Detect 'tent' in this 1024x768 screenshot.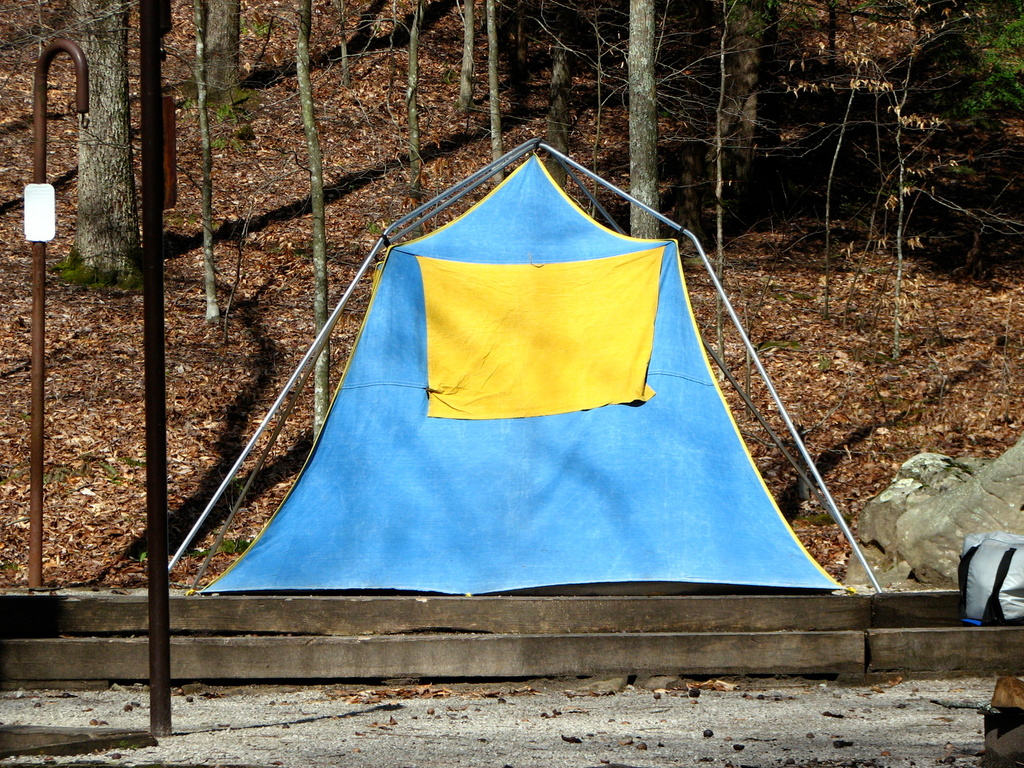
Detection: pyautogui.locateOnScreen(228, 149, 827, 655).
